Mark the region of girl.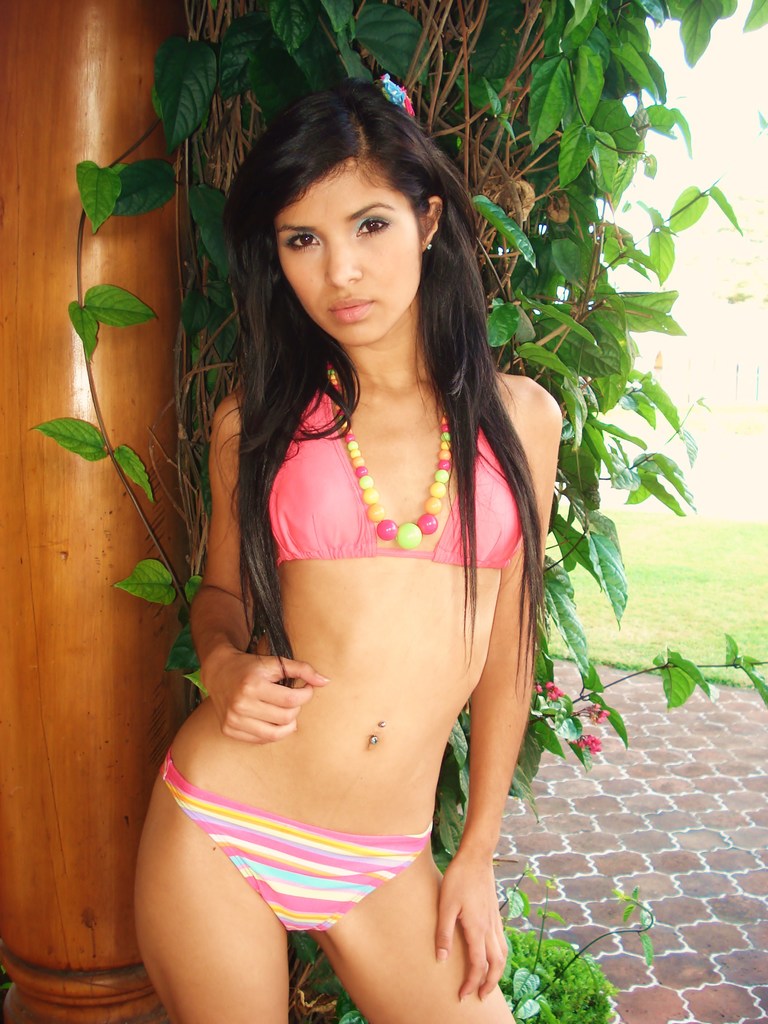
Region: BBox(131, 81, 516, 1023).
